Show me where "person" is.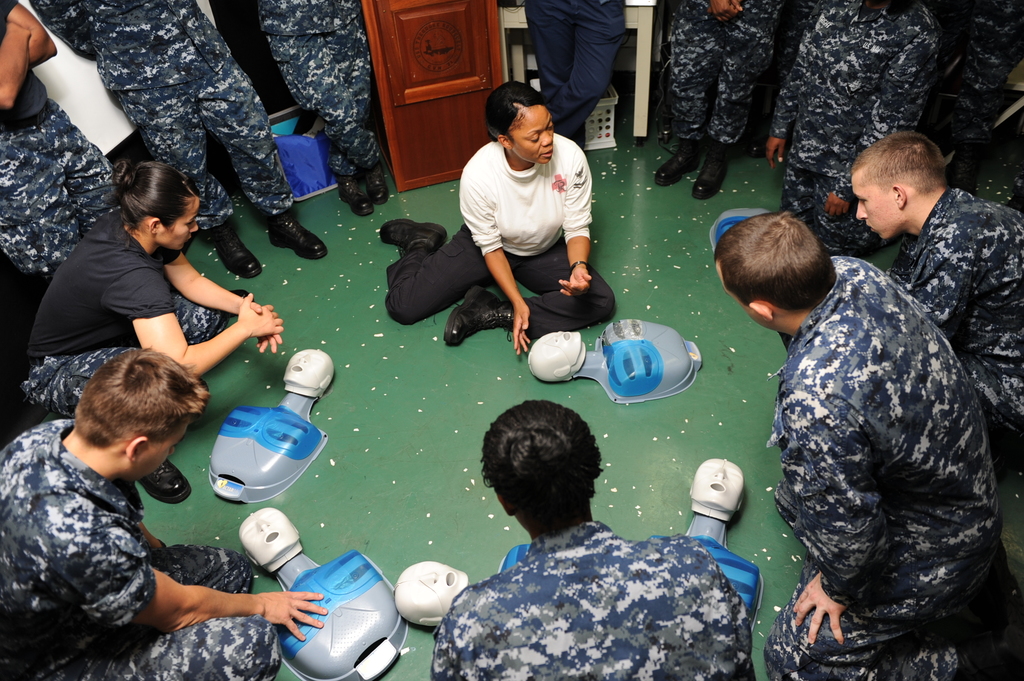
"person" is at {"left": 710, "top": 213, "right": 1020, "bottom": 680}.
